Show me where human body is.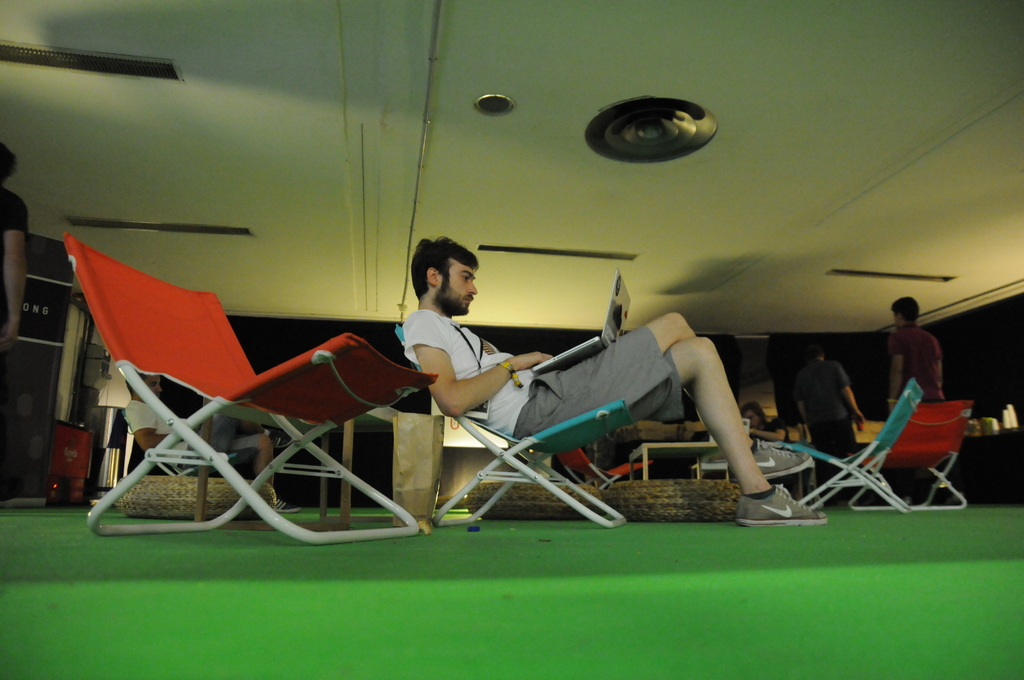
human body is at (118,365,305,515).
